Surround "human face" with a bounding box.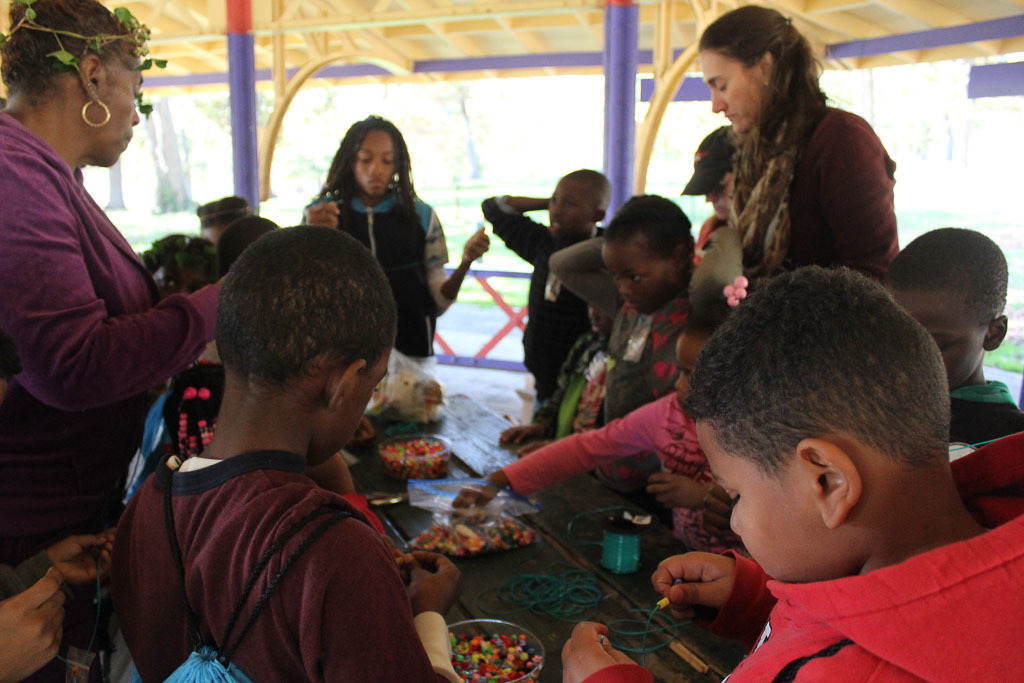
BBox(94, 71, 144, 160).
